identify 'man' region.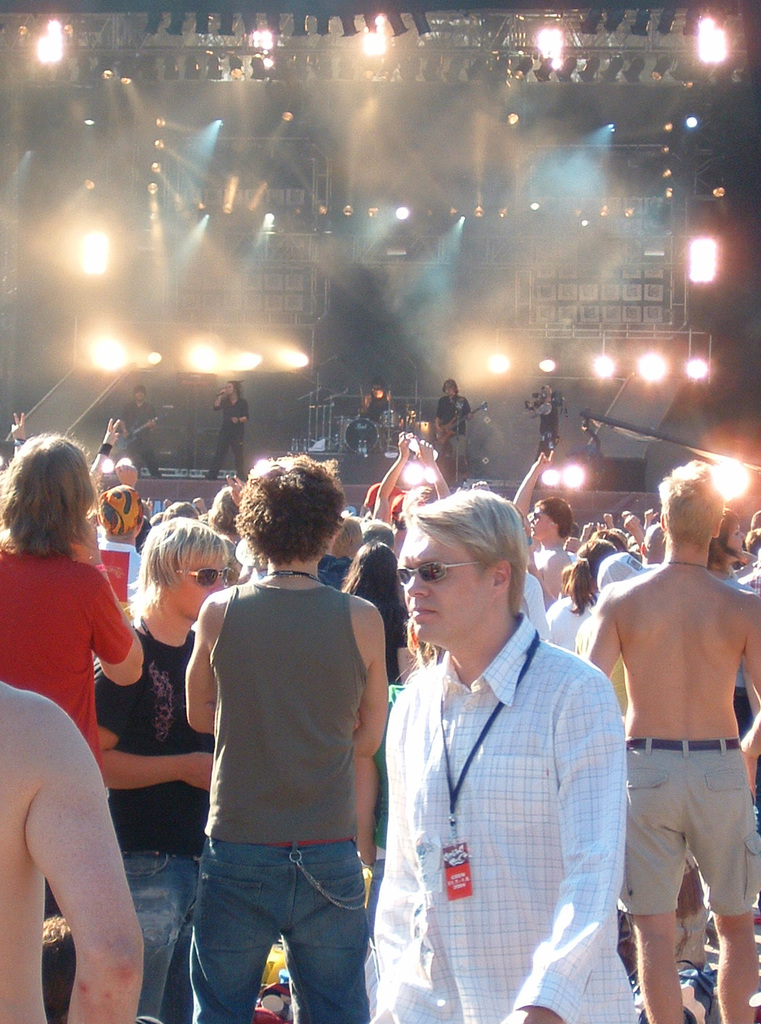
Region: locate(499, 440, 576, 616).
